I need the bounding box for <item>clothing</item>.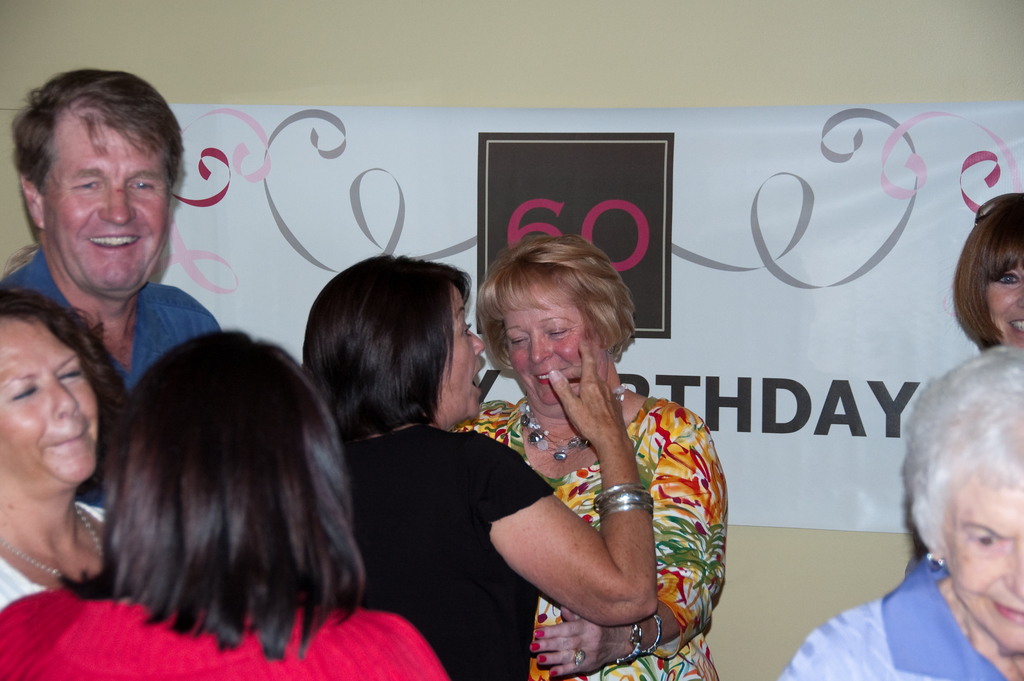
Here it is: Rect(472, 350, 719, 663).
